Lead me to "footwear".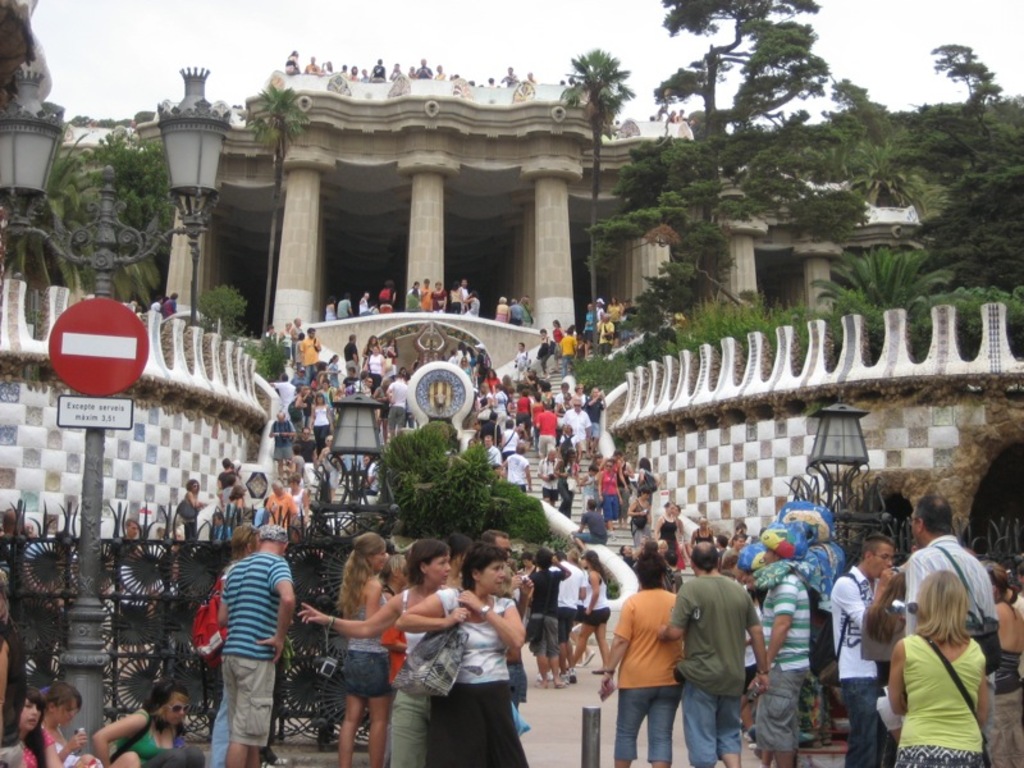
Lead to 553,678,567,687.
